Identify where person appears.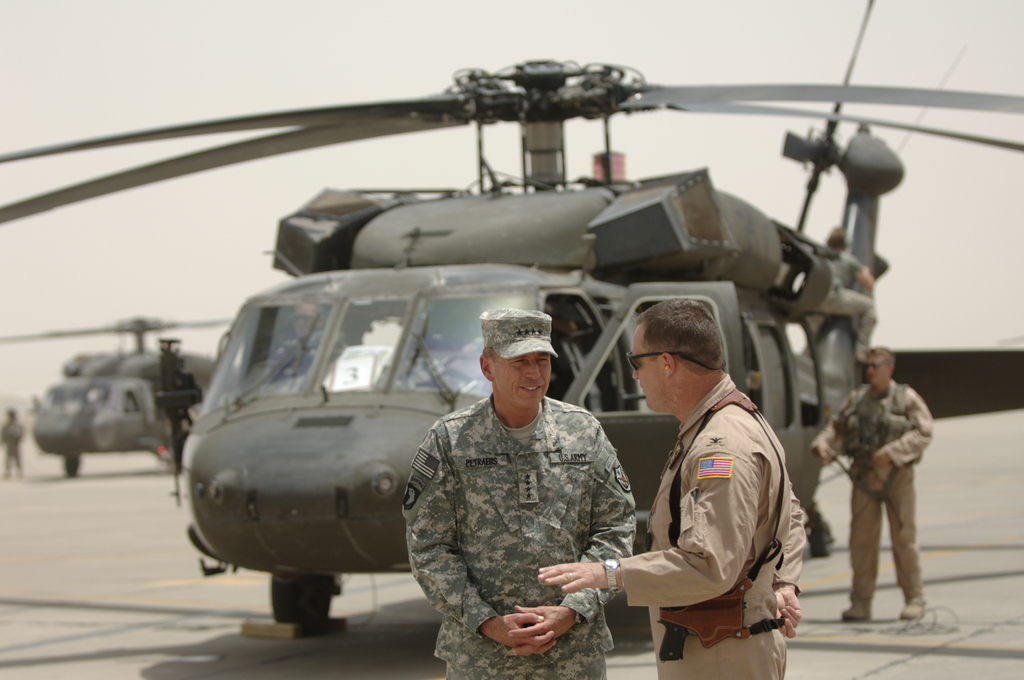
Appears at left=0, top=408, right=20, bottom=476.
